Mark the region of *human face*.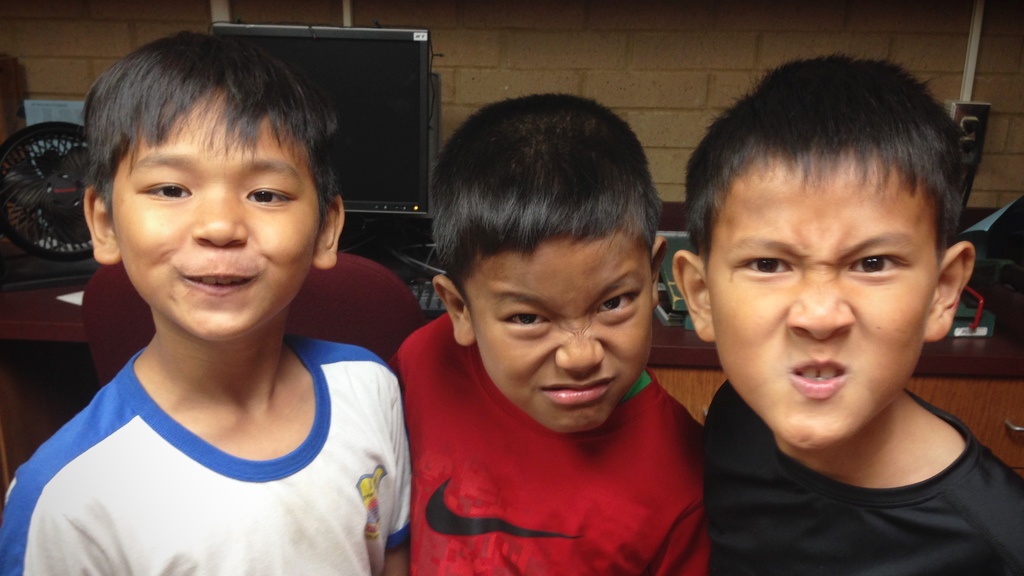
Region: (left=702, top=175, right=937, bottom=449).
